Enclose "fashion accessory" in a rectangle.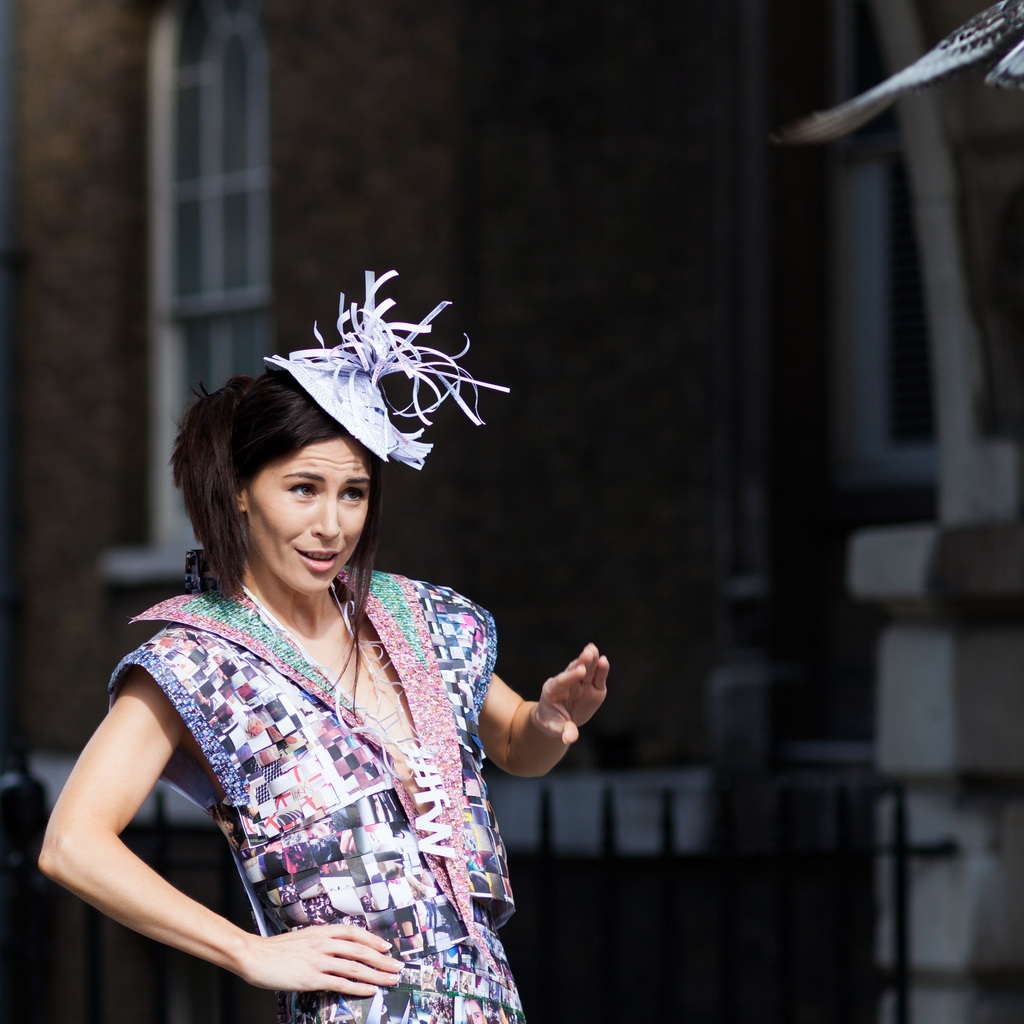
266, 267, 511, 477.
